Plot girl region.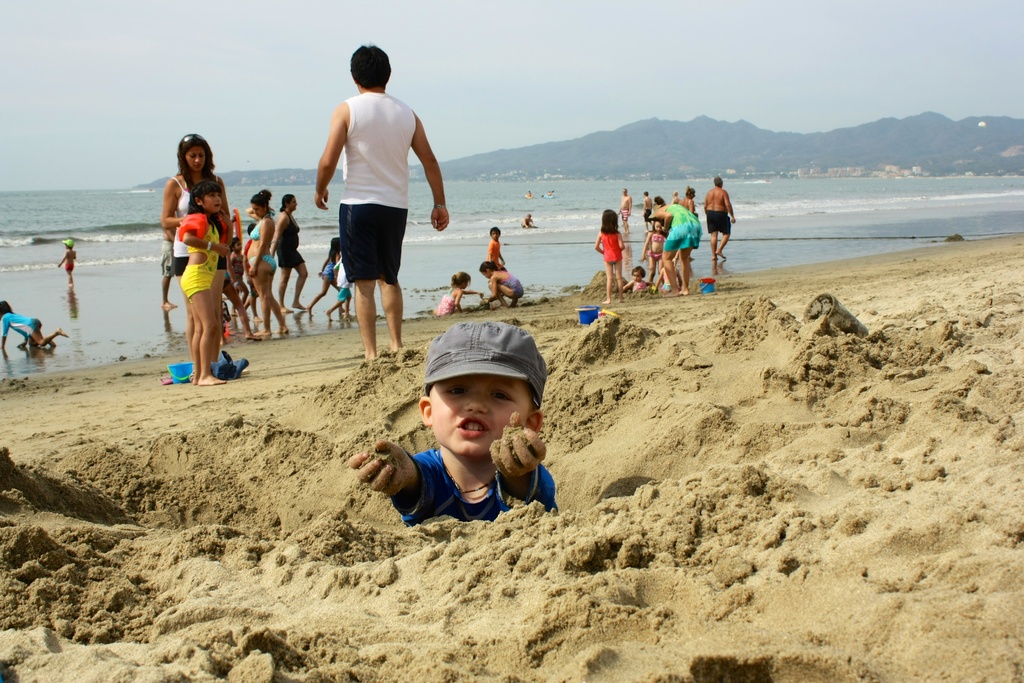
Plotted at l=307, t=235, r=350, b=317.
